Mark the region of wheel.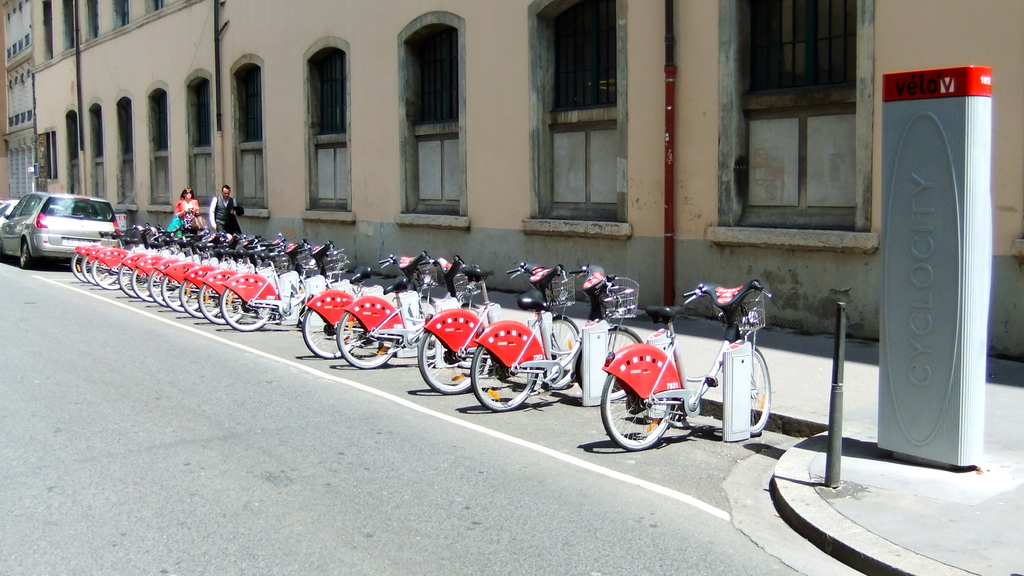
Region: box=[609, 379, 684, 444].
